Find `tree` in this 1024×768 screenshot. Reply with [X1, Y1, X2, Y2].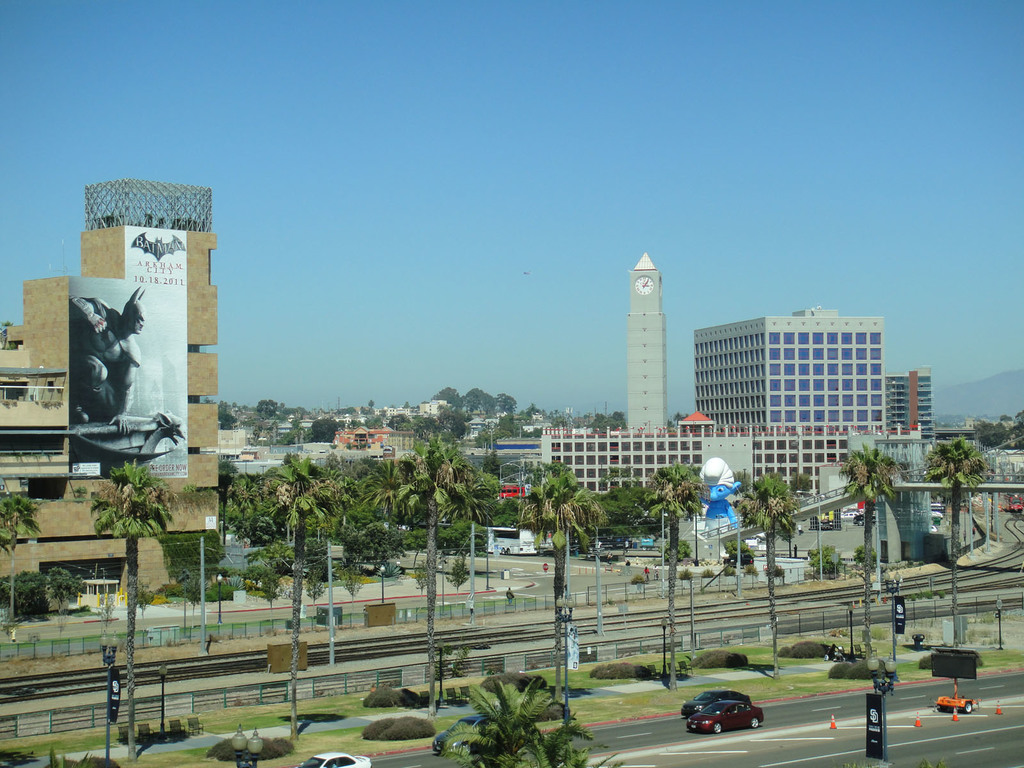
[649, 461, 700, 688].
